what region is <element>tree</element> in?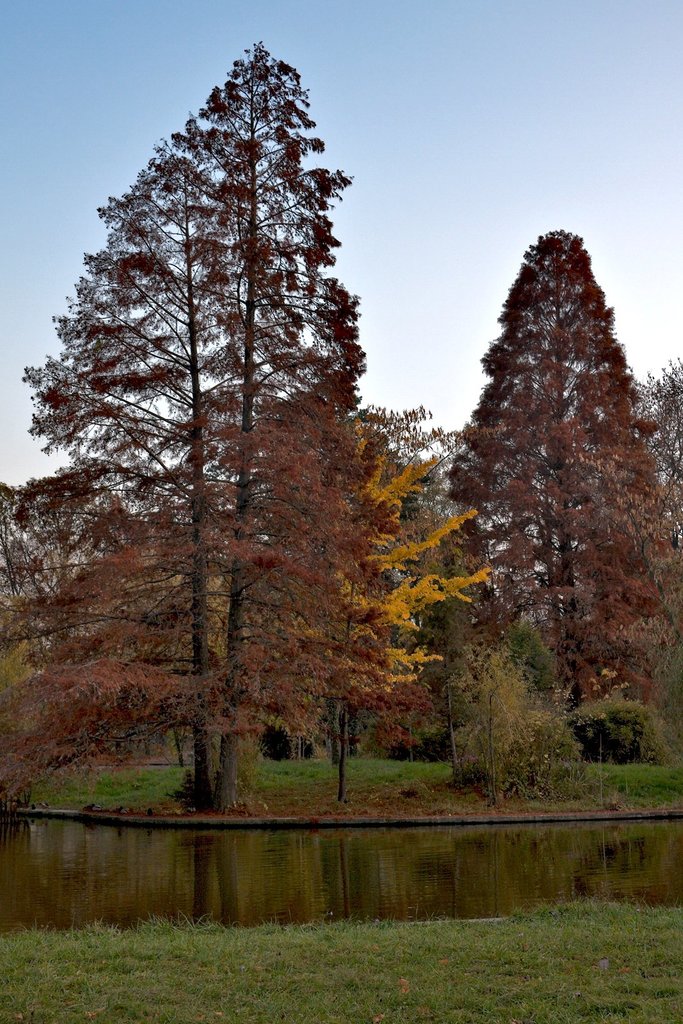
BBox(20, 142, 386, 802).
